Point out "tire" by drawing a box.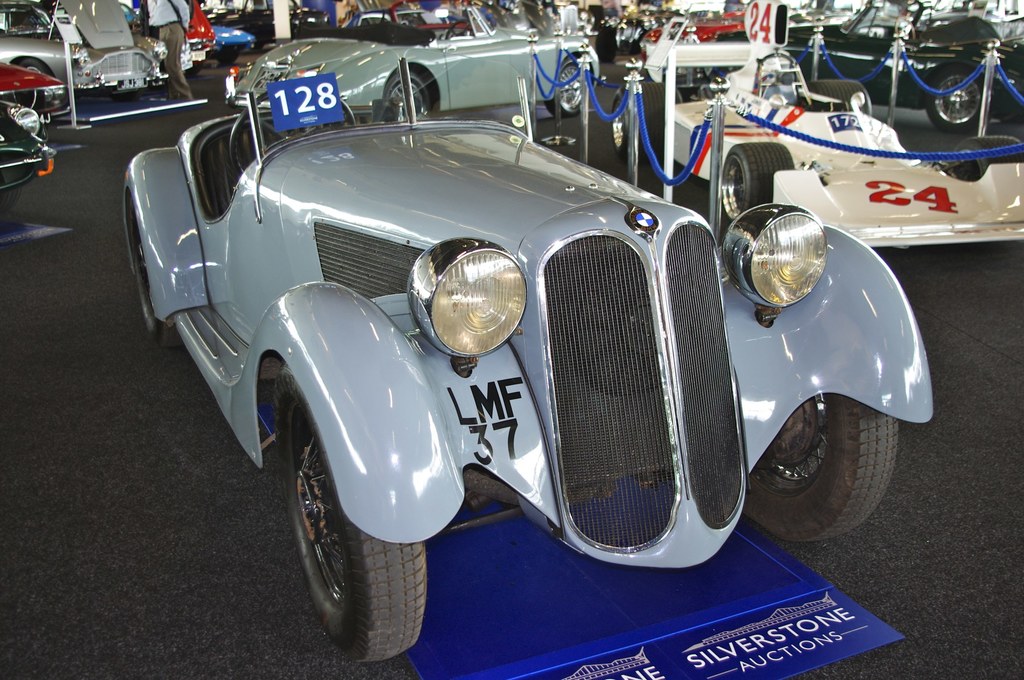
[left=129, top=204, right=176, bottom=343].
